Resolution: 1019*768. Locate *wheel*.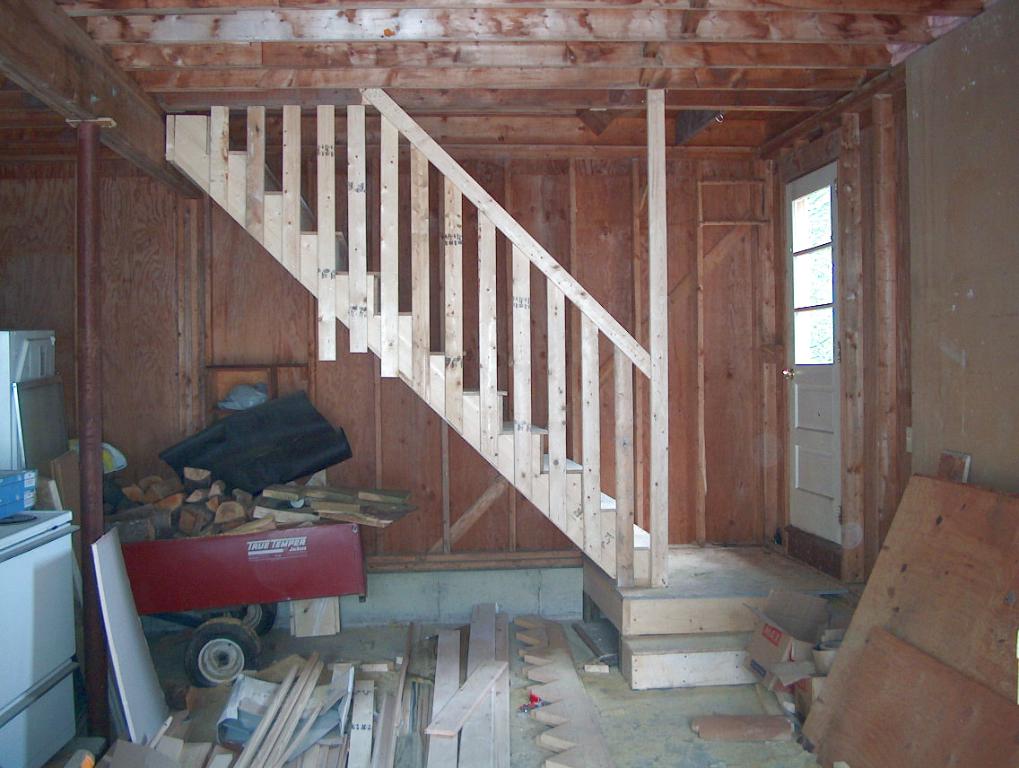
[169,627,257,706].
